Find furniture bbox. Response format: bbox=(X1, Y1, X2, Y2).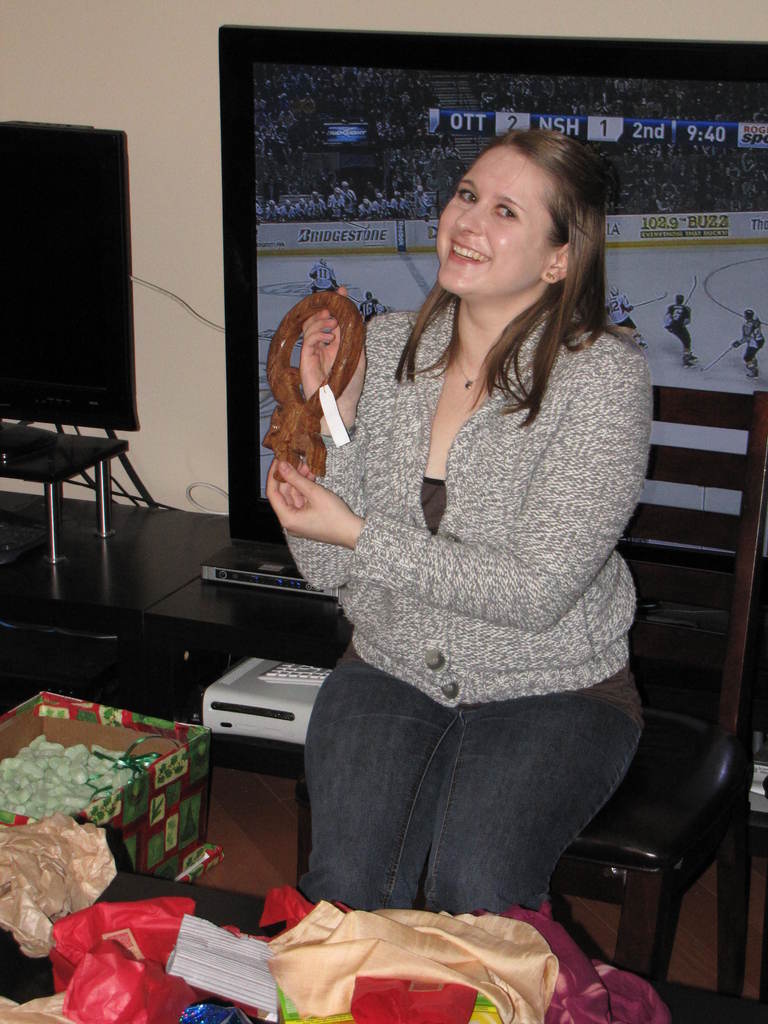
bbox=(289, 385, 759, 991).
